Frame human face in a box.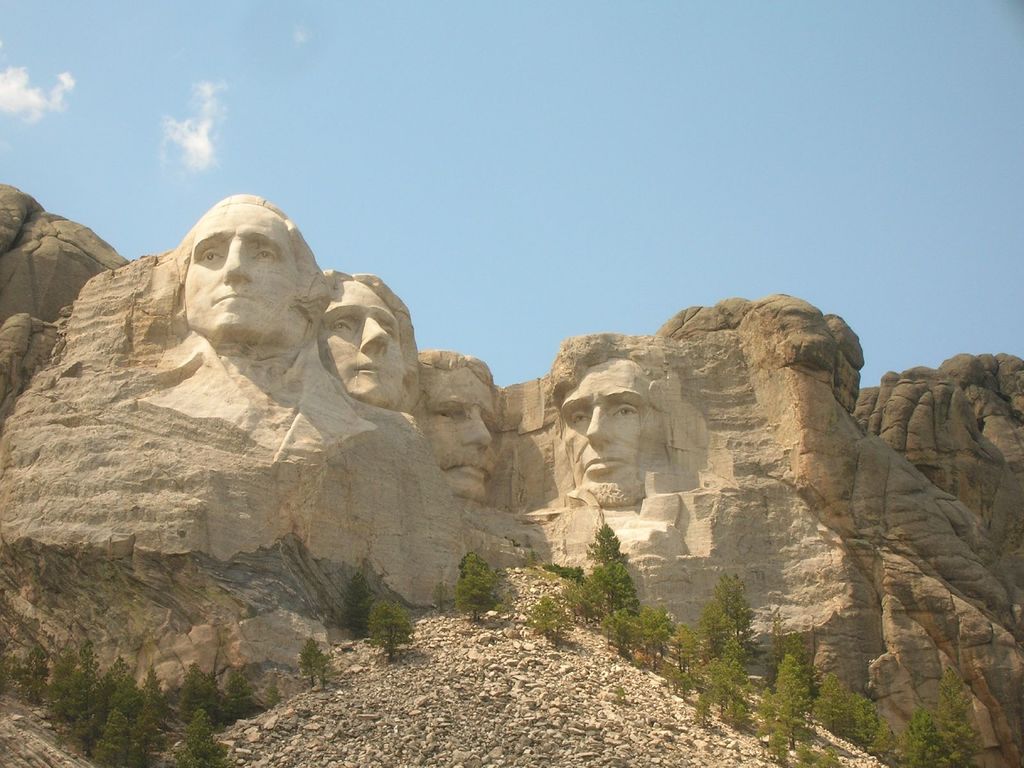
bbox(321, 278, 399, 404).
